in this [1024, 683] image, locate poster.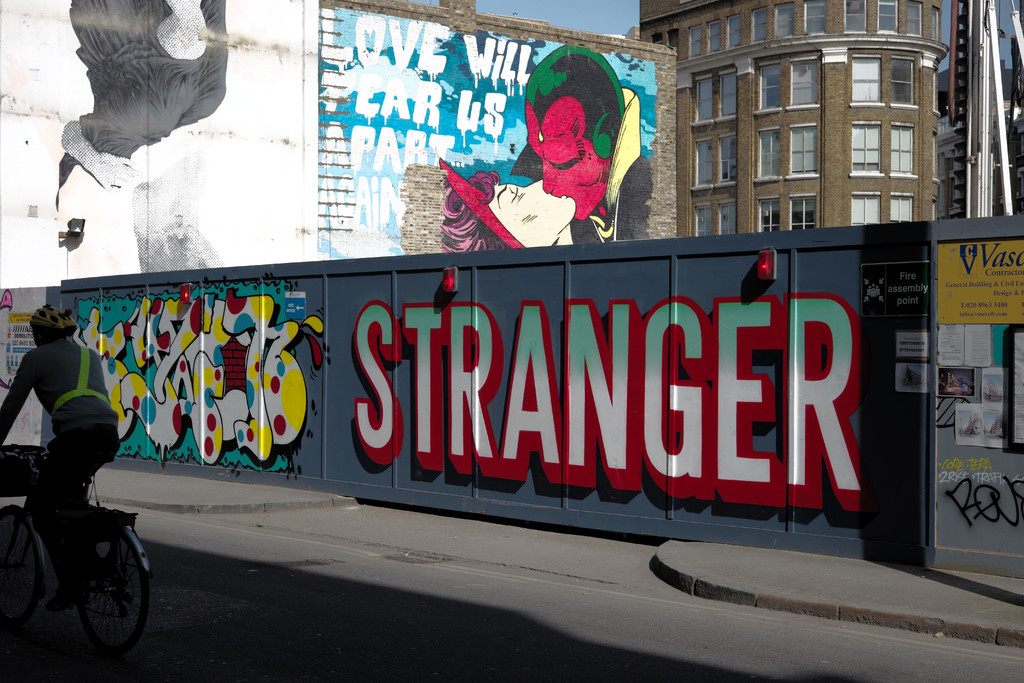
Bounding box: crop(13, 0, 307, 312).
